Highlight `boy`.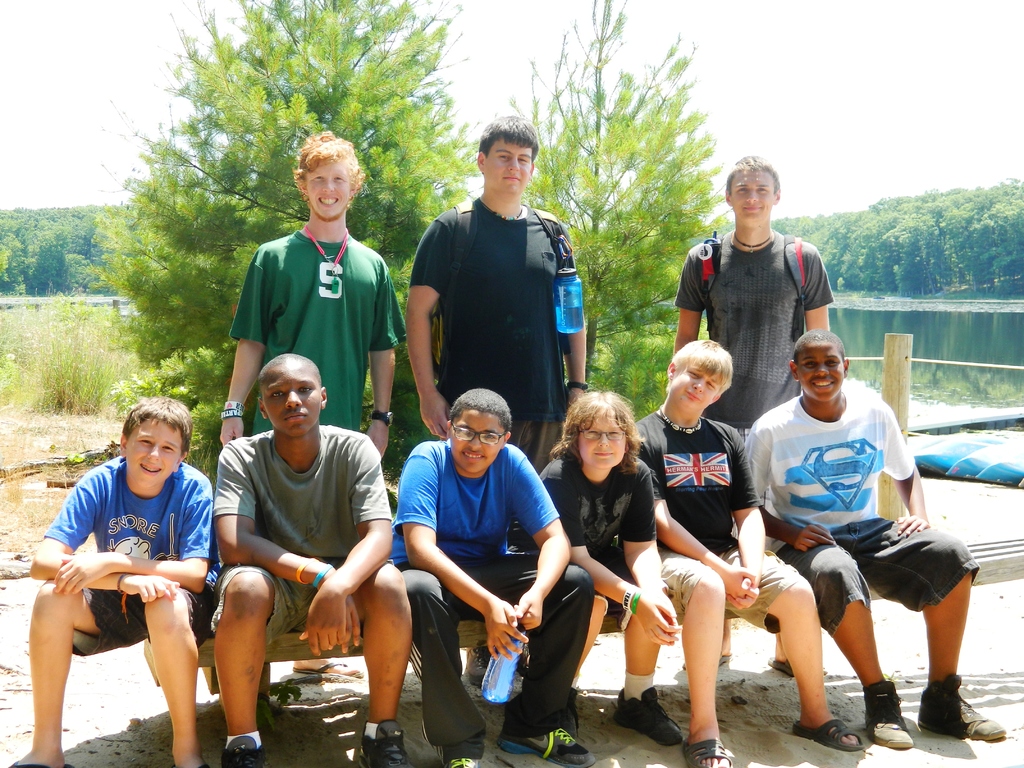
Highlighted region: <region>211, 350, 407, 767</region>.
